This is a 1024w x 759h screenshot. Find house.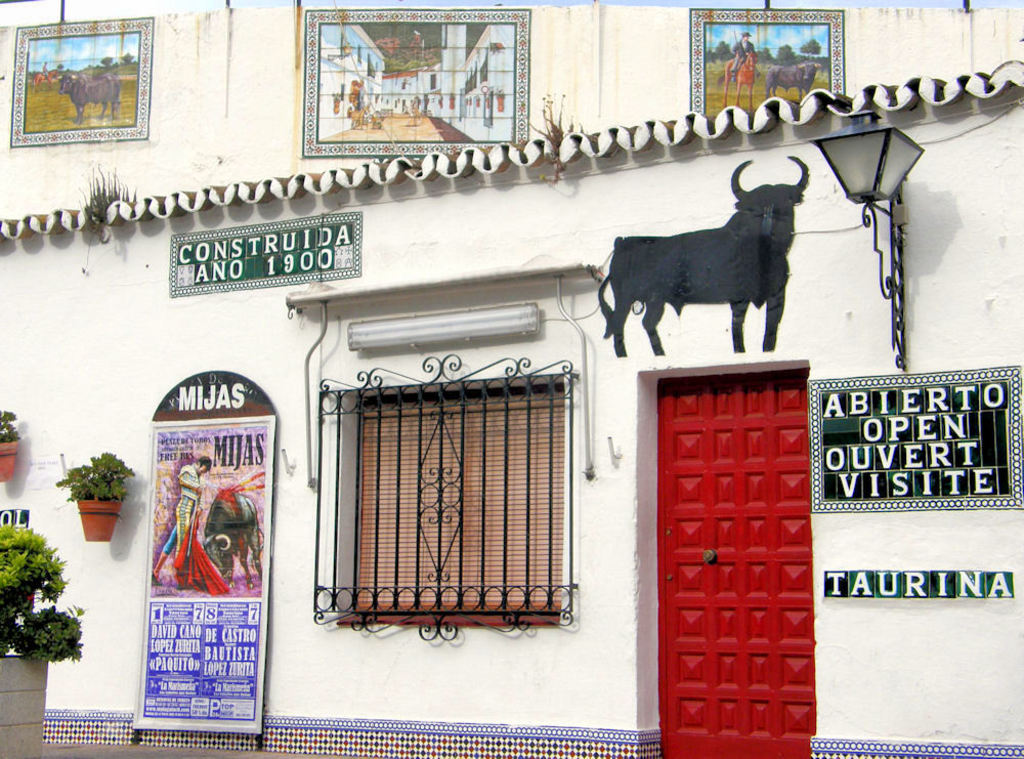
Bounding box: {"x1": 0, "y1": 35, "x2": 963, "y2": 737}.
